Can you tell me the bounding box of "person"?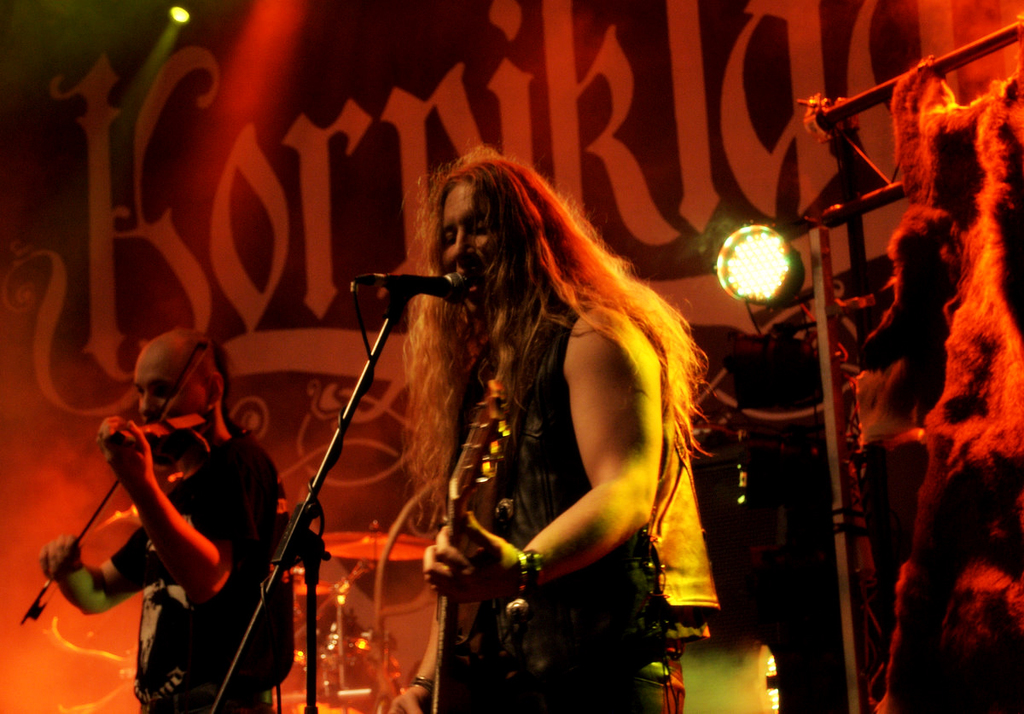
locate(55, 326, 261, 713).
